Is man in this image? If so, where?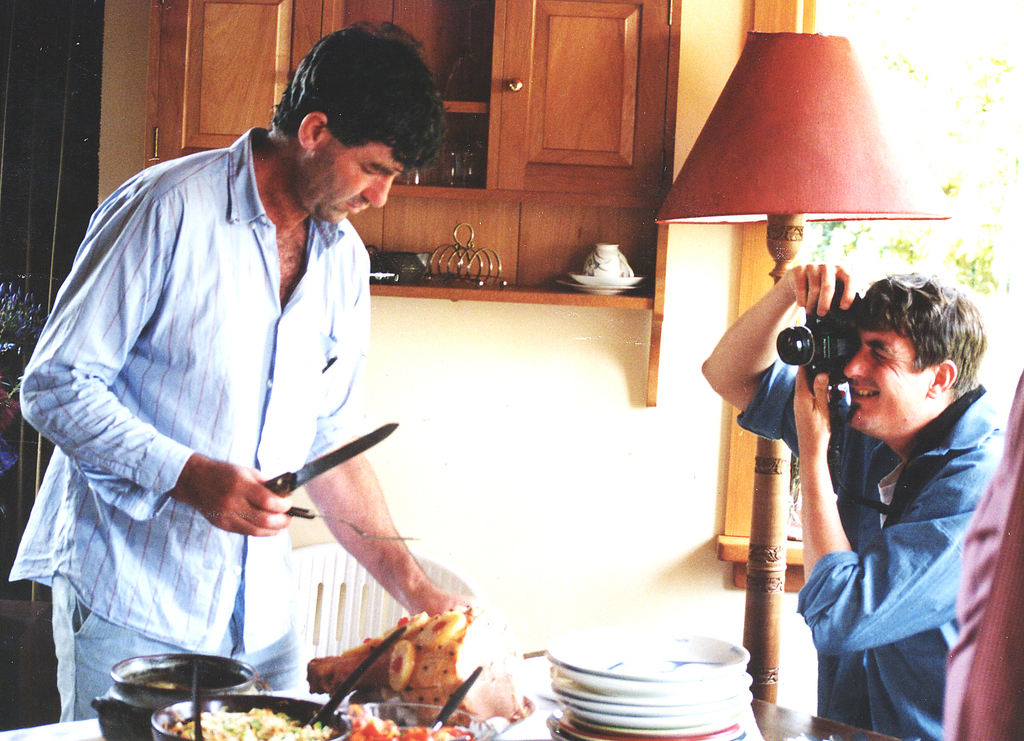
Yes, at (left=758, top=229, right=1007, bottom=728).
